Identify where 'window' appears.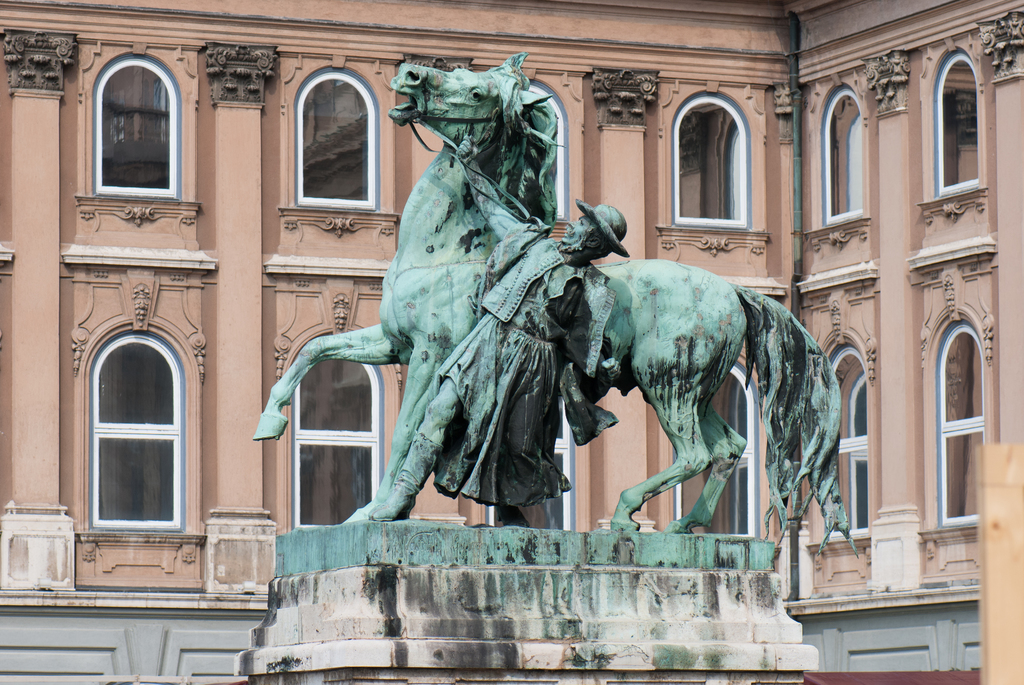
Appears at box(488, 395, 572, 528).
